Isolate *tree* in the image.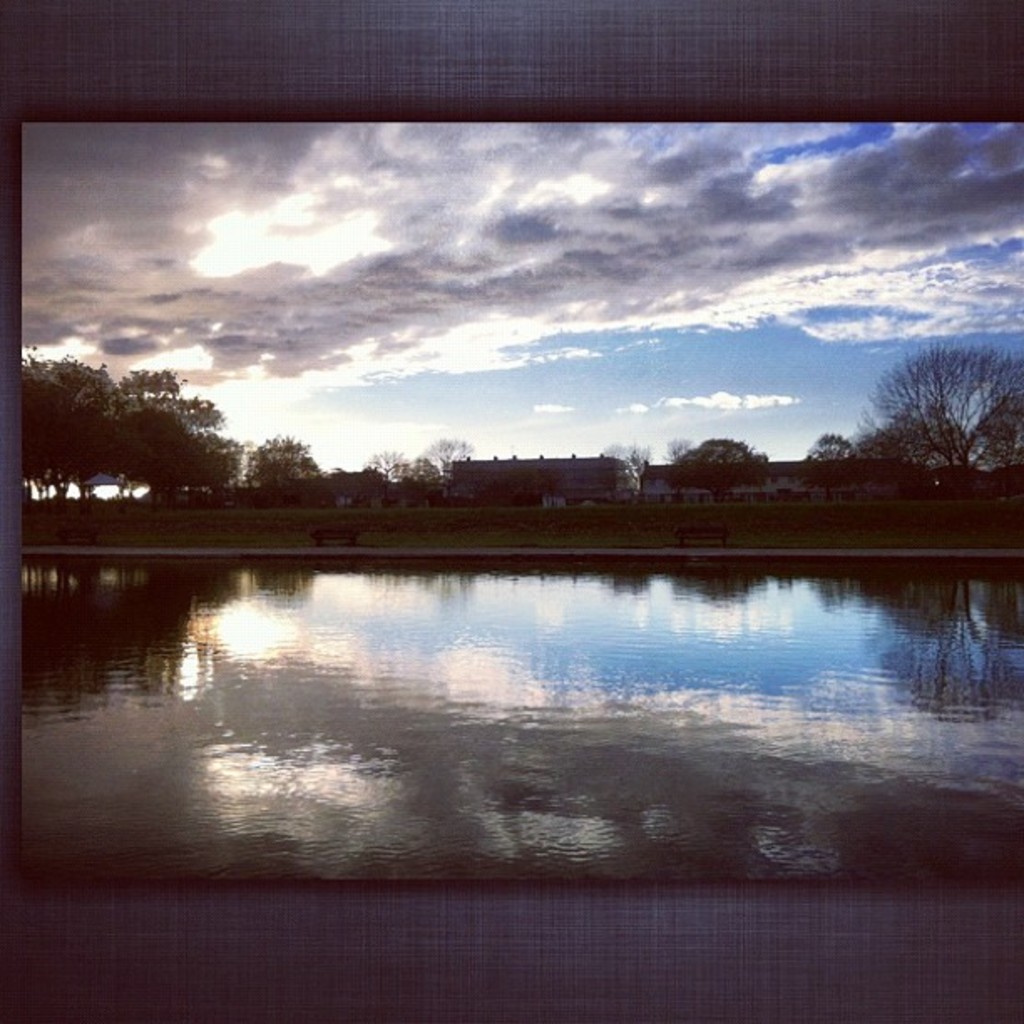
Isolated region: detection(122, 373, 184, 408).
